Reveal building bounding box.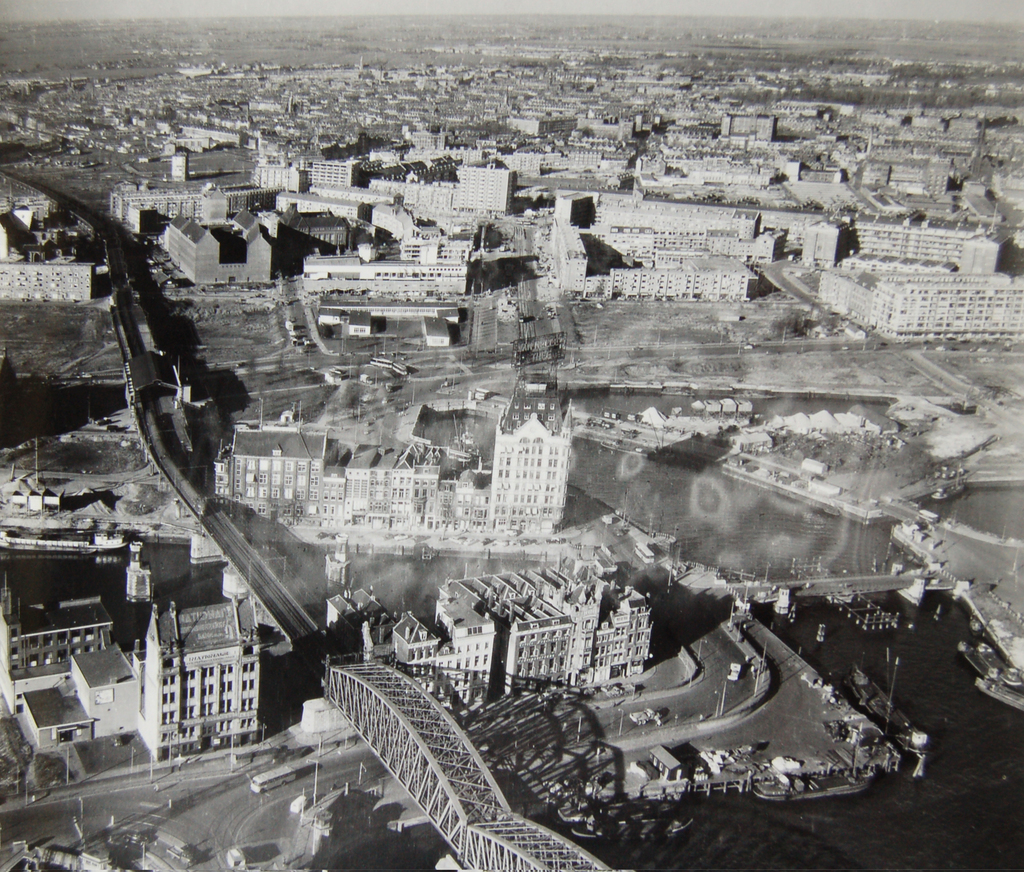
Revealed: (308, 159, 367, 184).
